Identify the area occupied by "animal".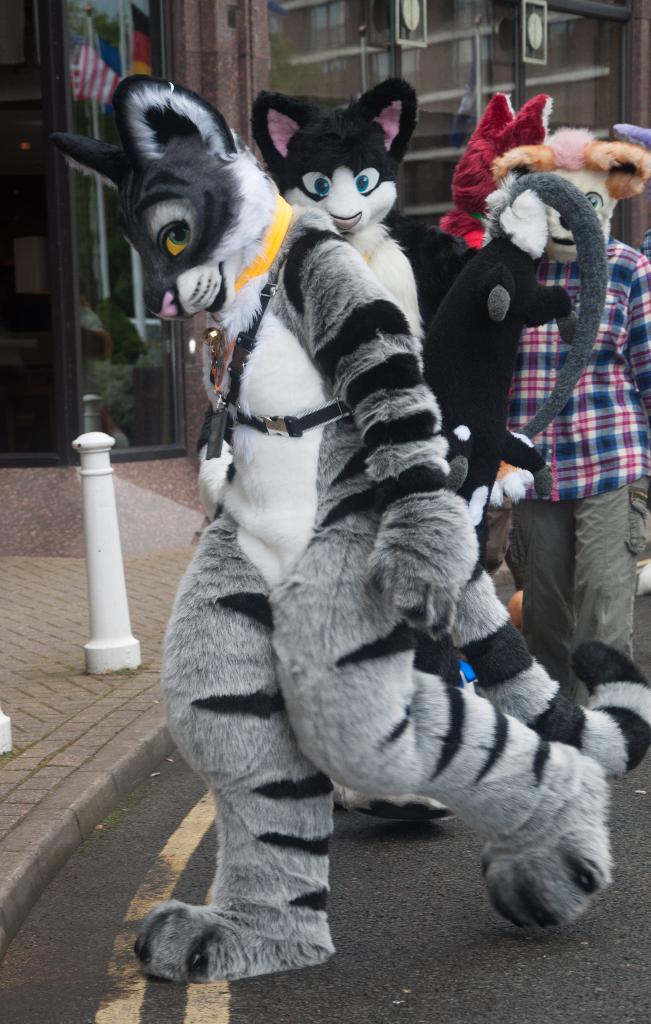
Area: 51:73:620:993.
